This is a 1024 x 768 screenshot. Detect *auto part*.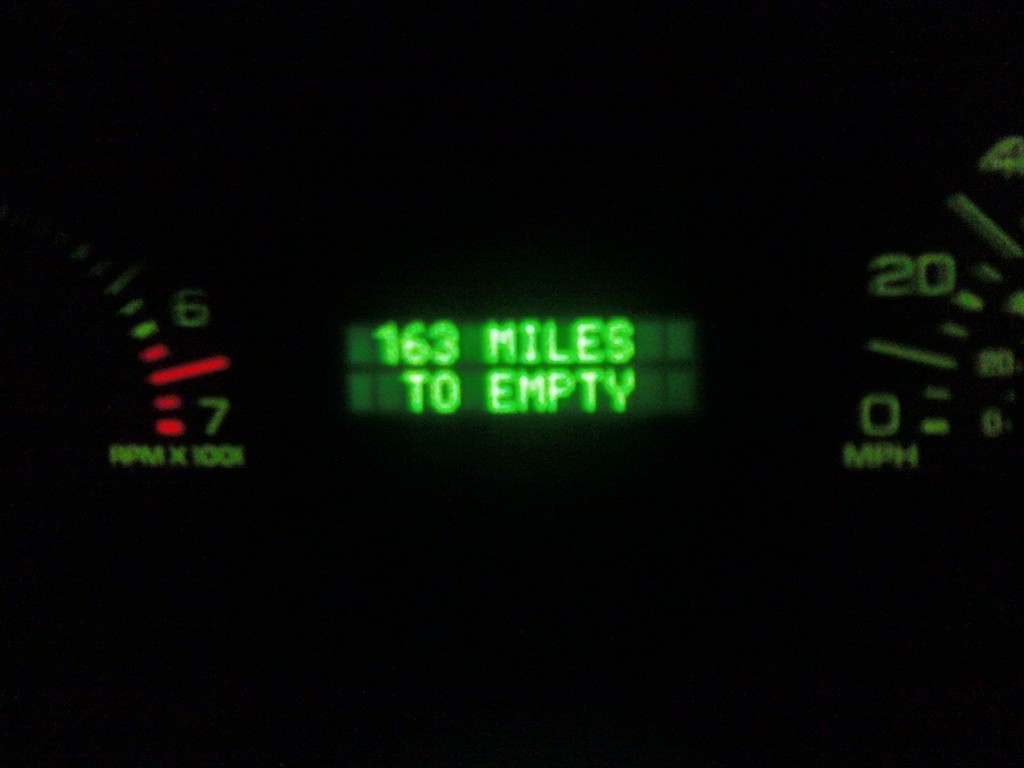
rect(42, 56, 1020, 662).
